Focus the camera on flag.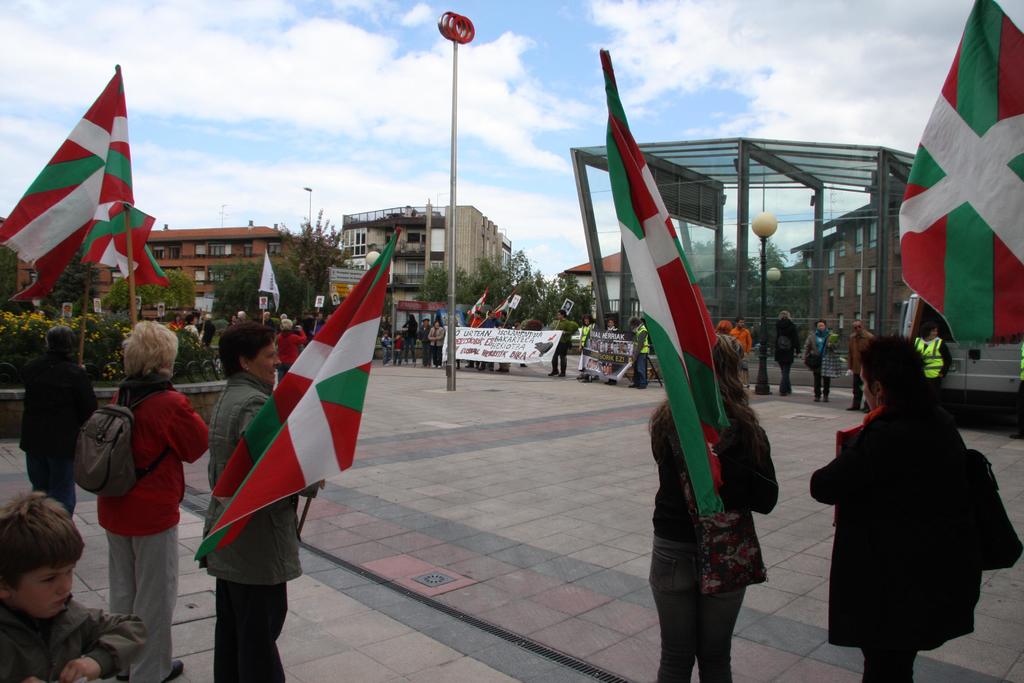
Focus region: 256/245/278/313.
